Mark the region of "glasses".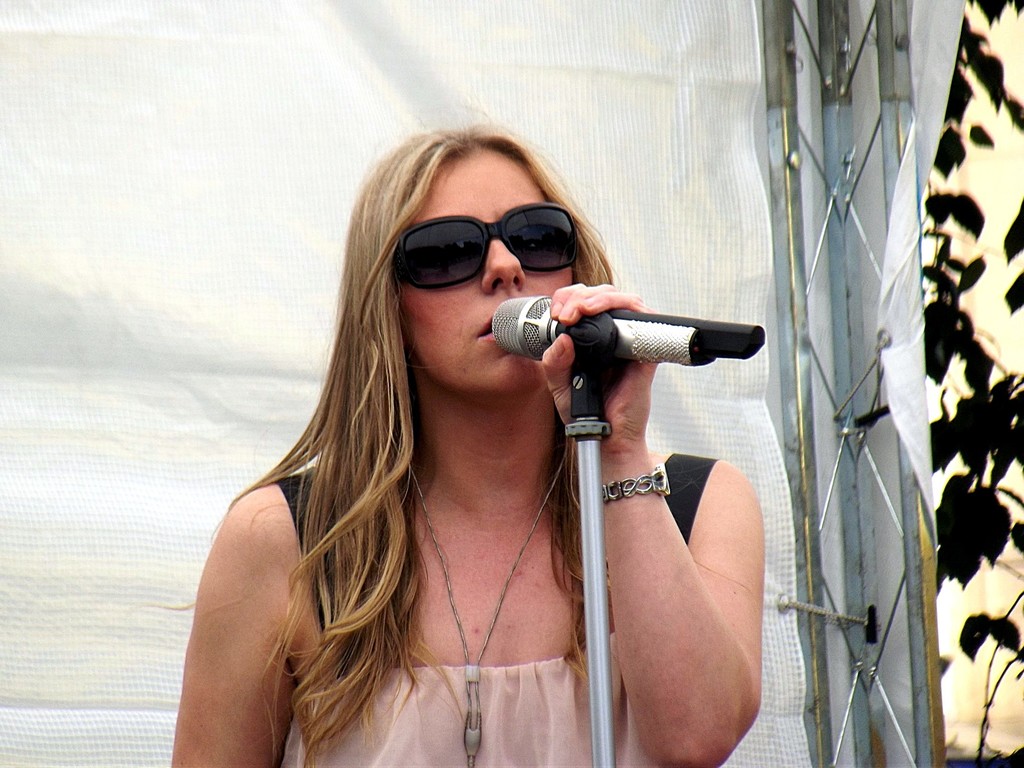
Region: bbox=[389, 202, 577, 292].
